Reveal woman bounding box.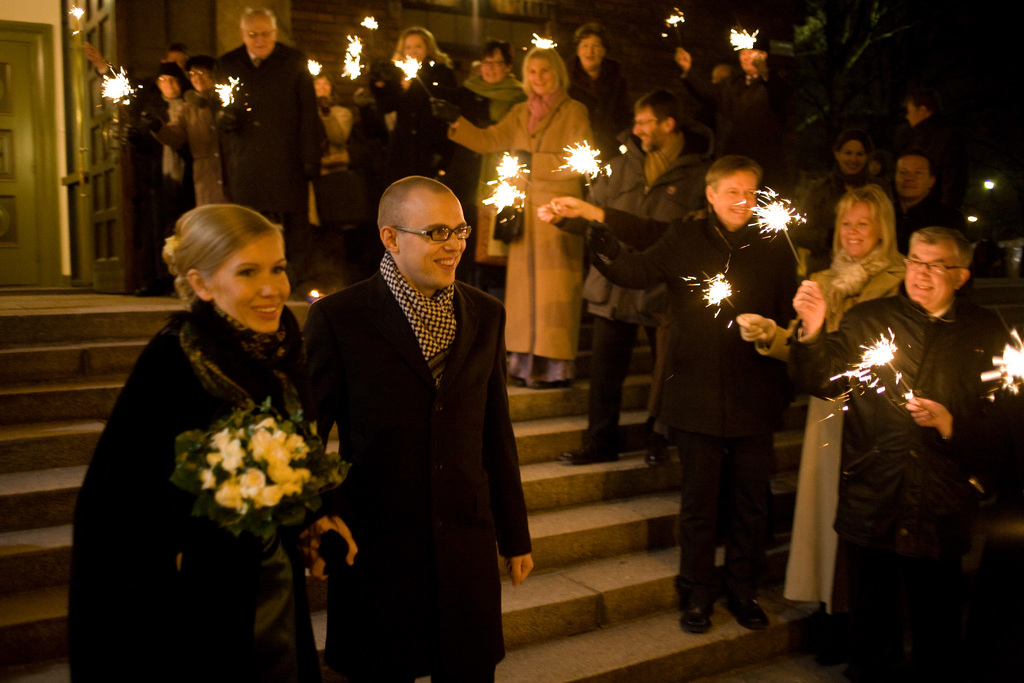
Revealed: [left=460, top=42, right=530, bottom=265].
